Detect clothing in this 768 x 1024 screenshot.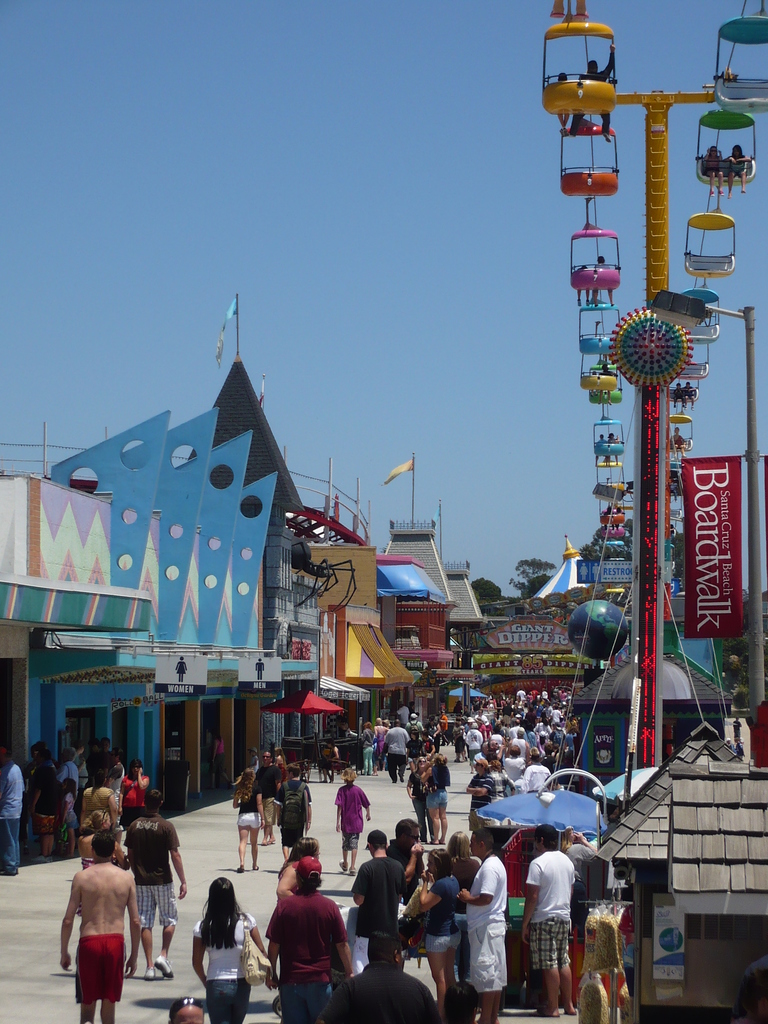
Detection: BBox(198, 904, 254, 1023).
